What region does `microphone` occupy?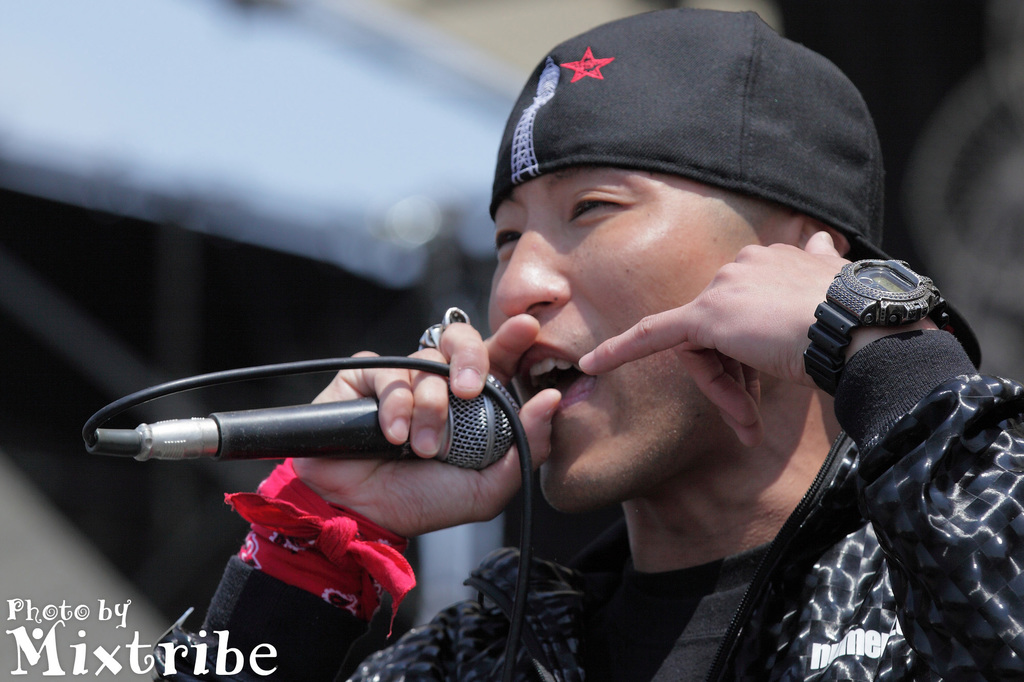
<region>124, 346, 527, 488</region>.
